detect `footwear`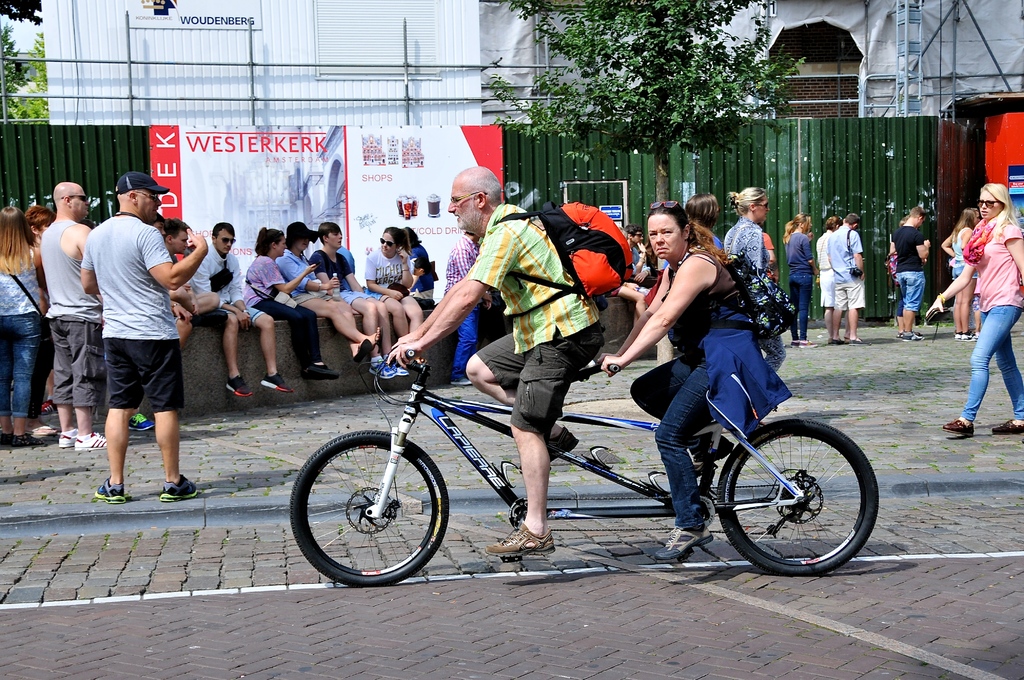
(left=0, top=430, right=22, bottom=453)
